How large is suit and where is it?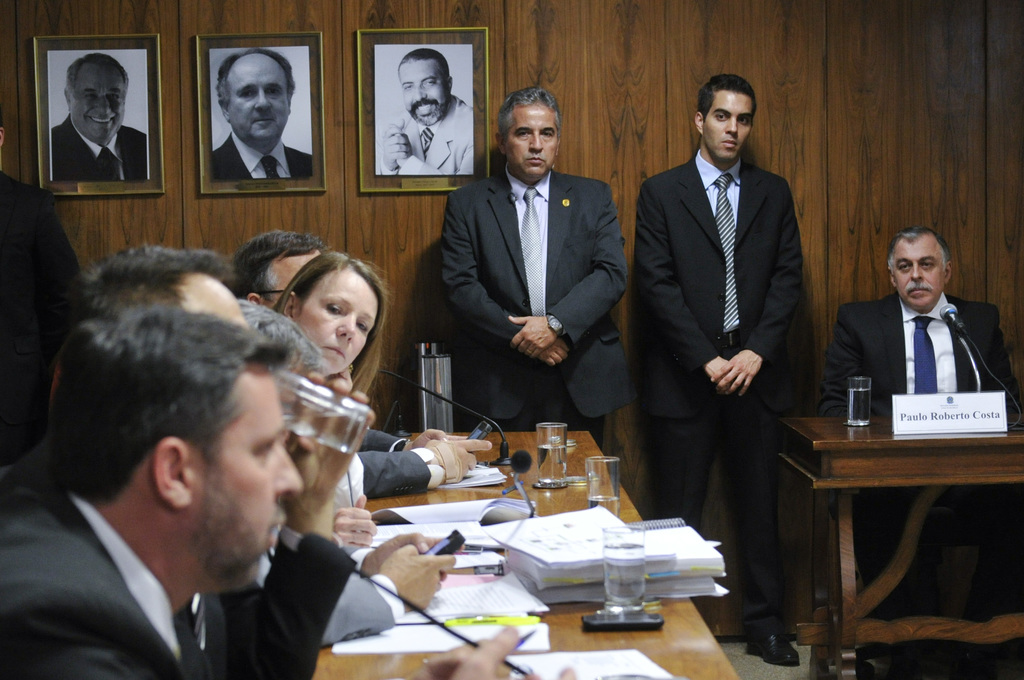
Bounding box: [x1=0, y1=492, x2=220, y2=679].
